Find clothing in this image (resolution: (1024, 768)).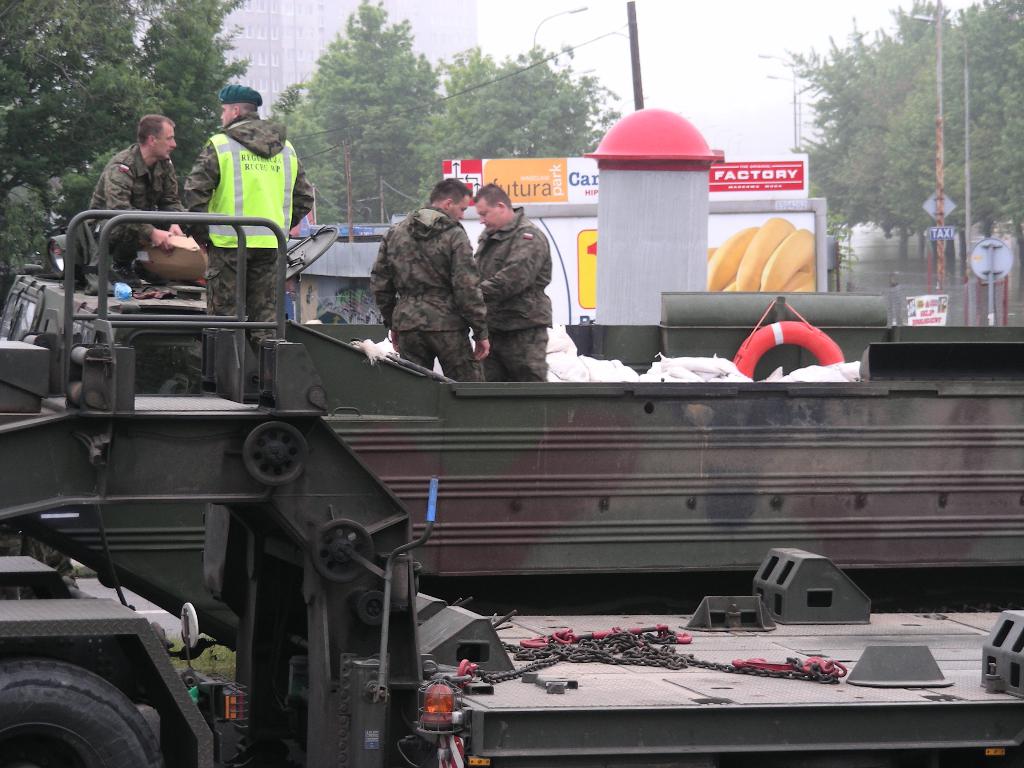
BBox(177, 126, 309, 364).
